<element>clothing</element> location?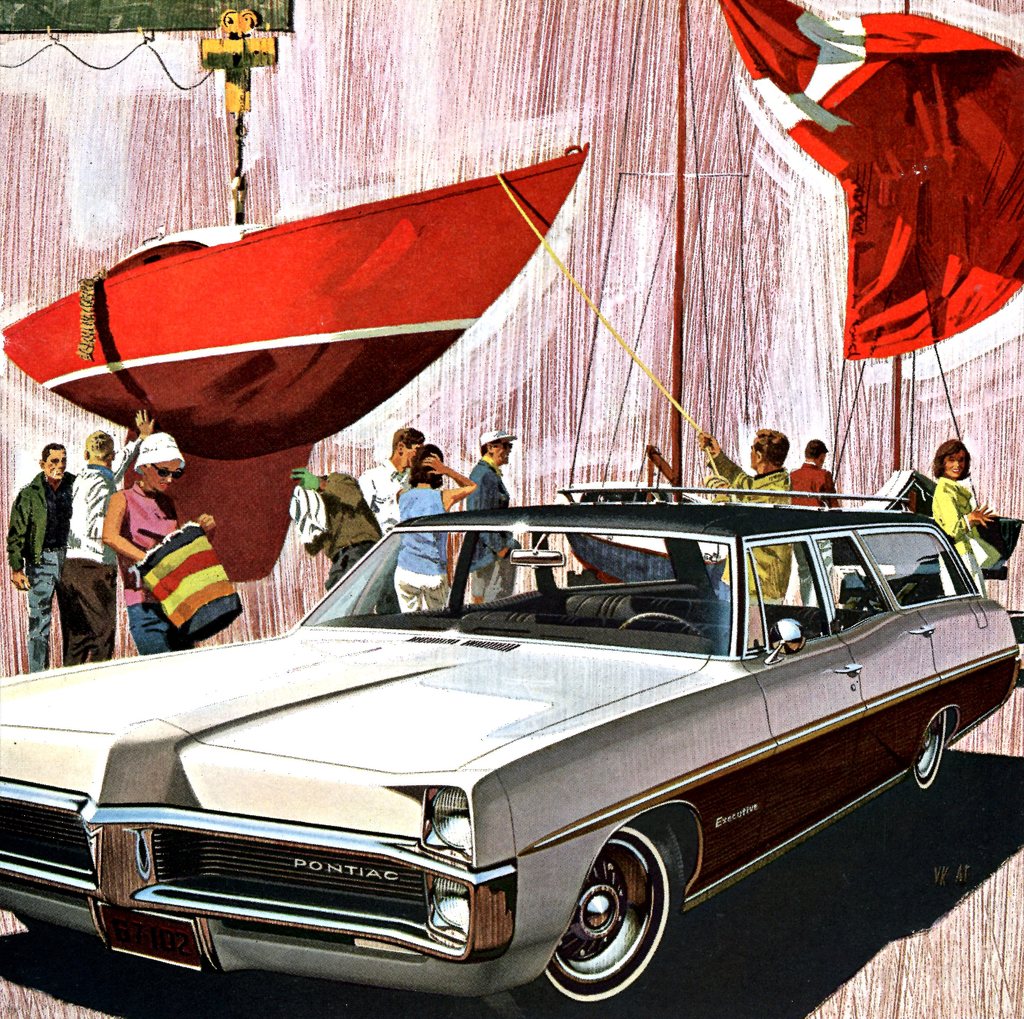
(left=465, top=463, right=518, bottom=604)
